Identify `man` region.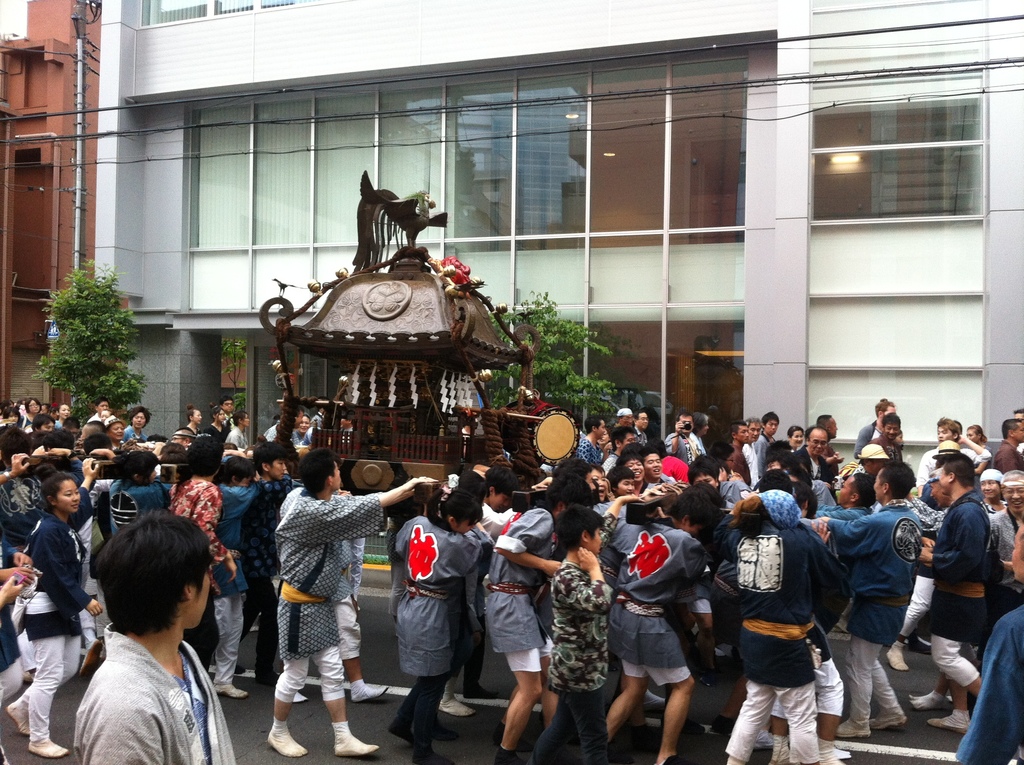
Region: pyautogui.locateOnScreen(628, 407, 657, 451).
